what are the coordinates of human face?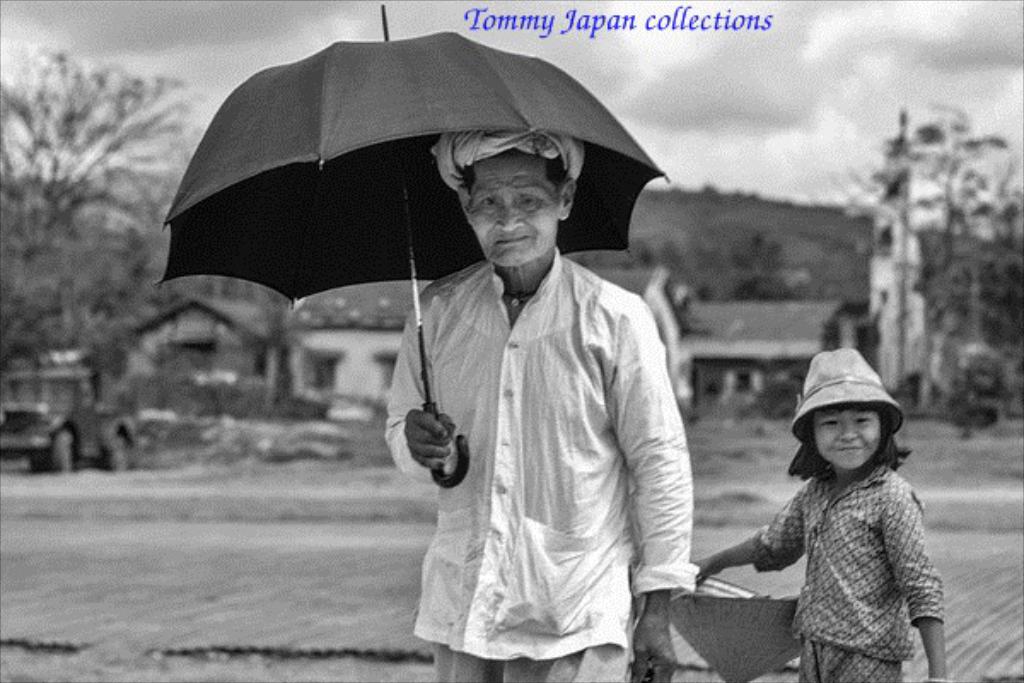
<box>819,412,884,470</box>.
